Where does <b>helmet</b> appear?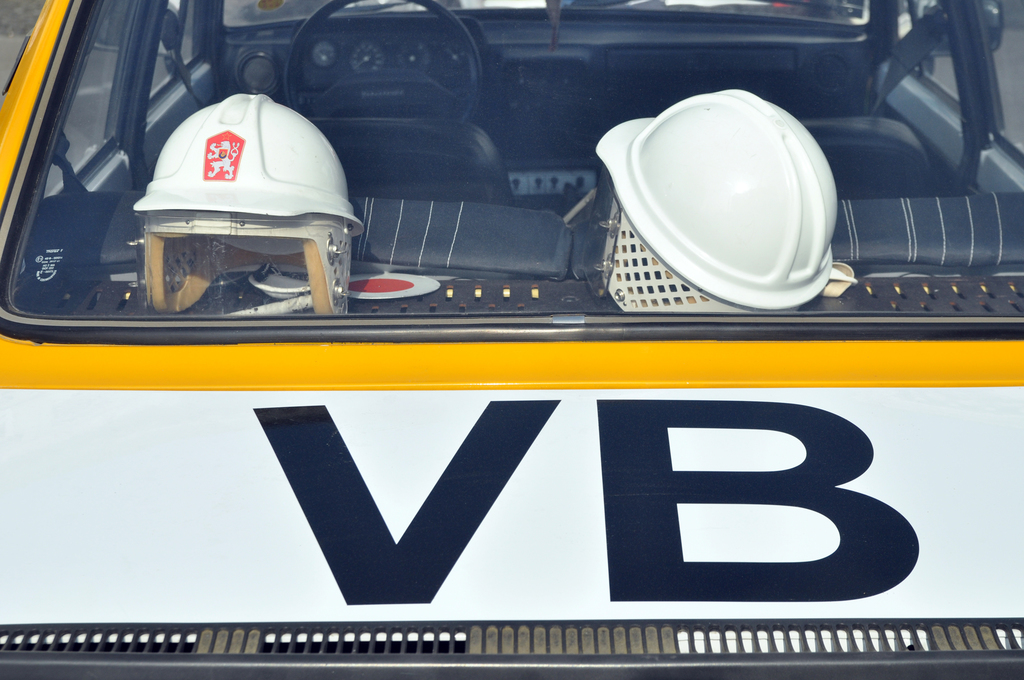
Appears at [596,89,842,315].
